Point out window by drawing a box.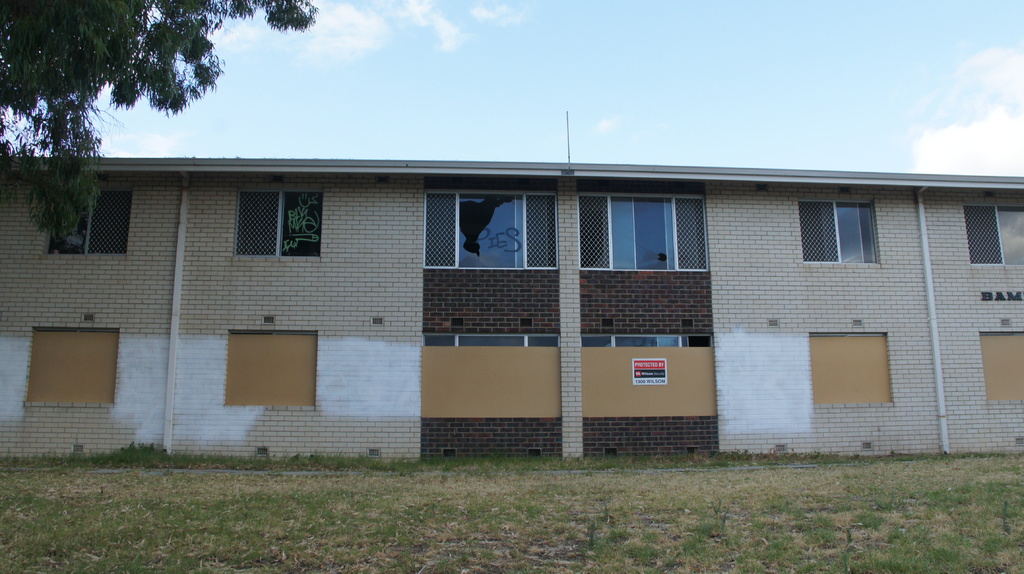
rect(26, 328, 115, 406).
